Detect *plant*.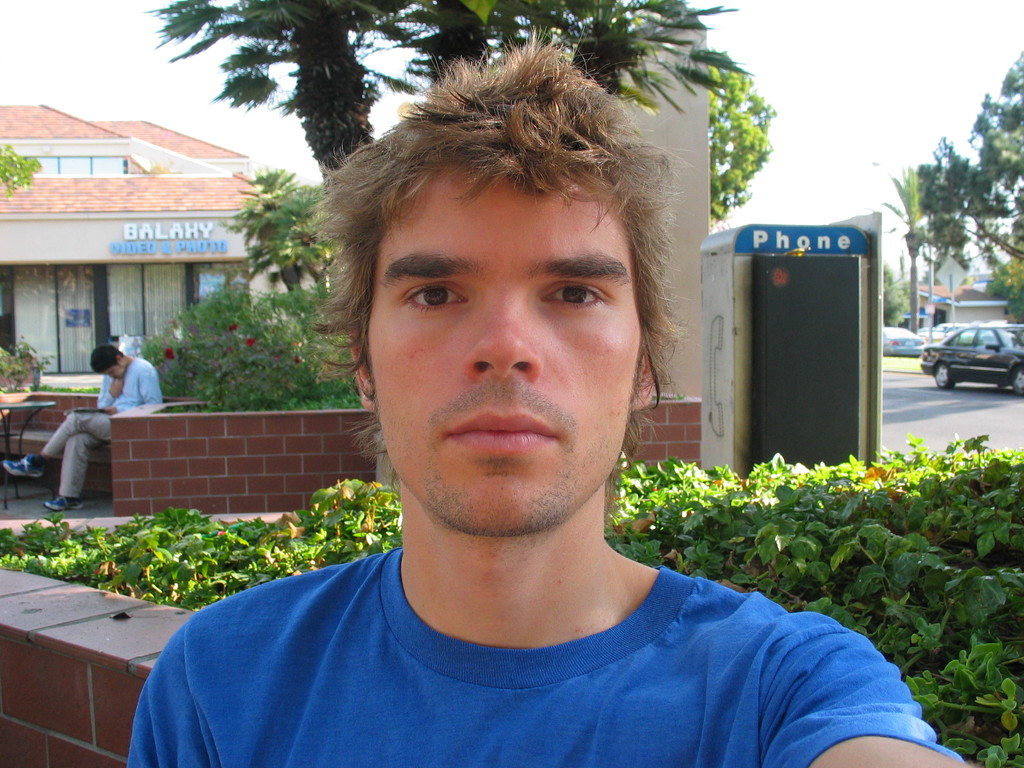
Detected at l=237, t=164, r=324, b=333.
